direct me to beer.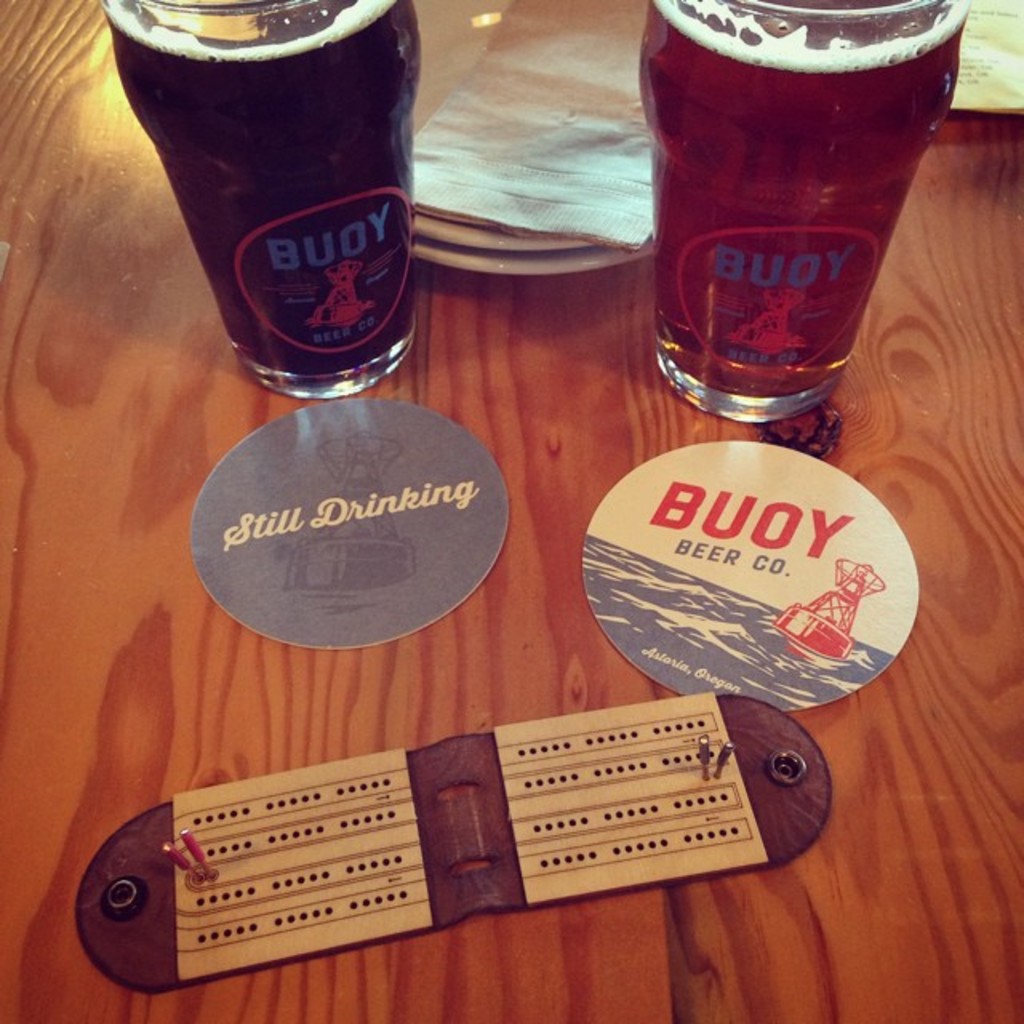
Direction: (117,0,430,413).
